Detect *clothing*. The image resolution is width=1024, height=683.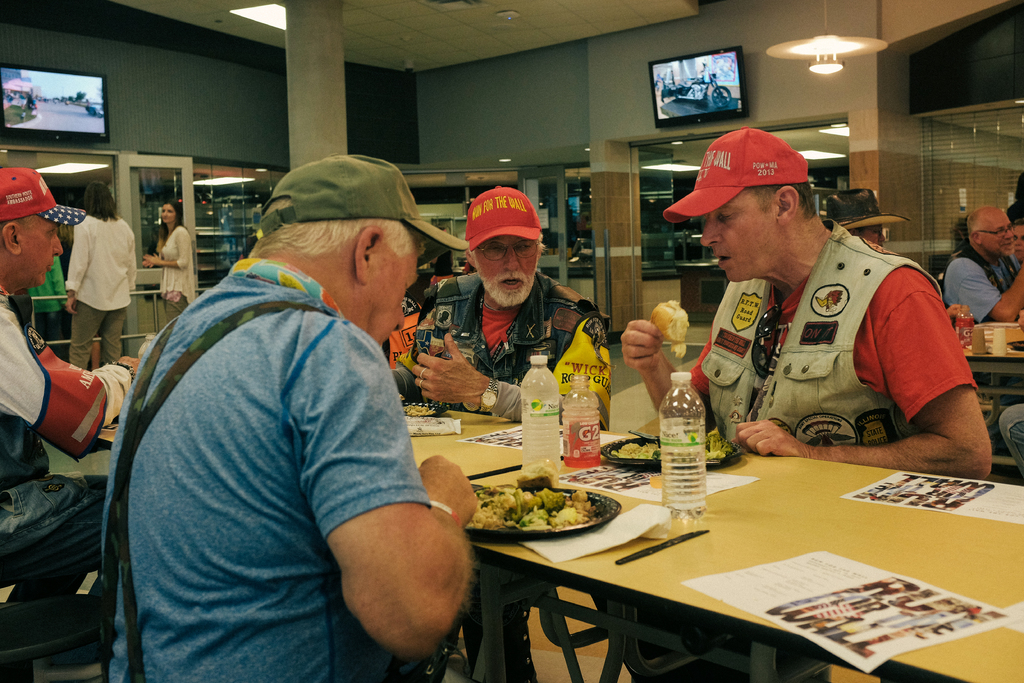
pyautogui.locateOnScreen(1000, 404, 1023, 477).
